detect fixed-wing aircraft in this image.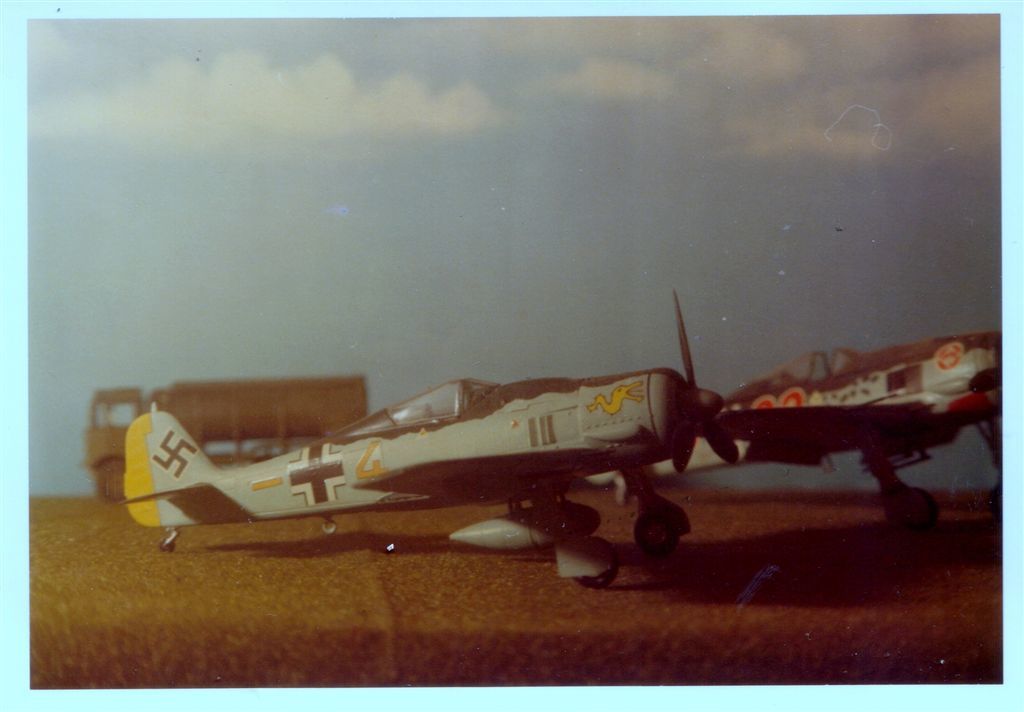
Detection: box=[588, 329, 1002, 527].
